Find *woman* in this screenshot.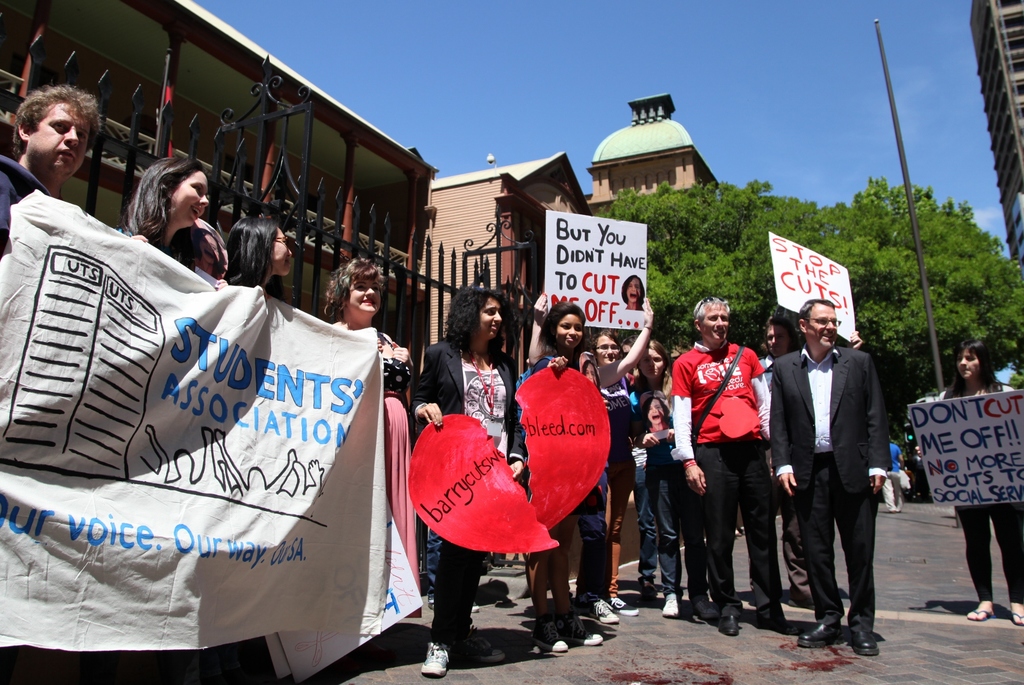
The bounding box for *woman* is Rect(220, 213, 295, 302).
